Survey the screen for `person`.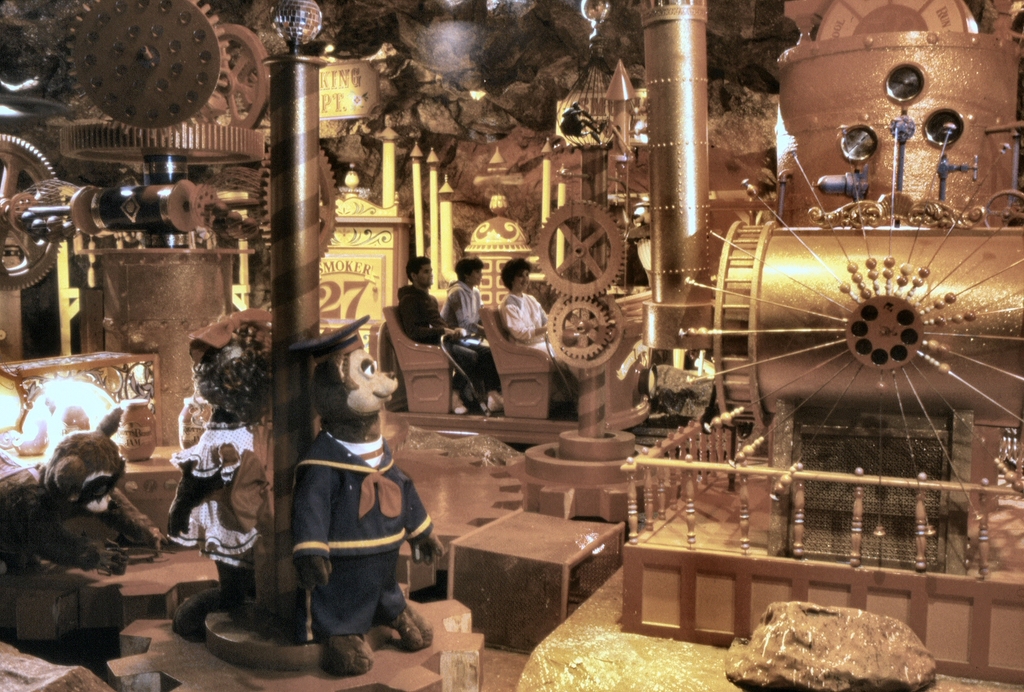
Survey found: bbox=[444, 255, 496, 394].
